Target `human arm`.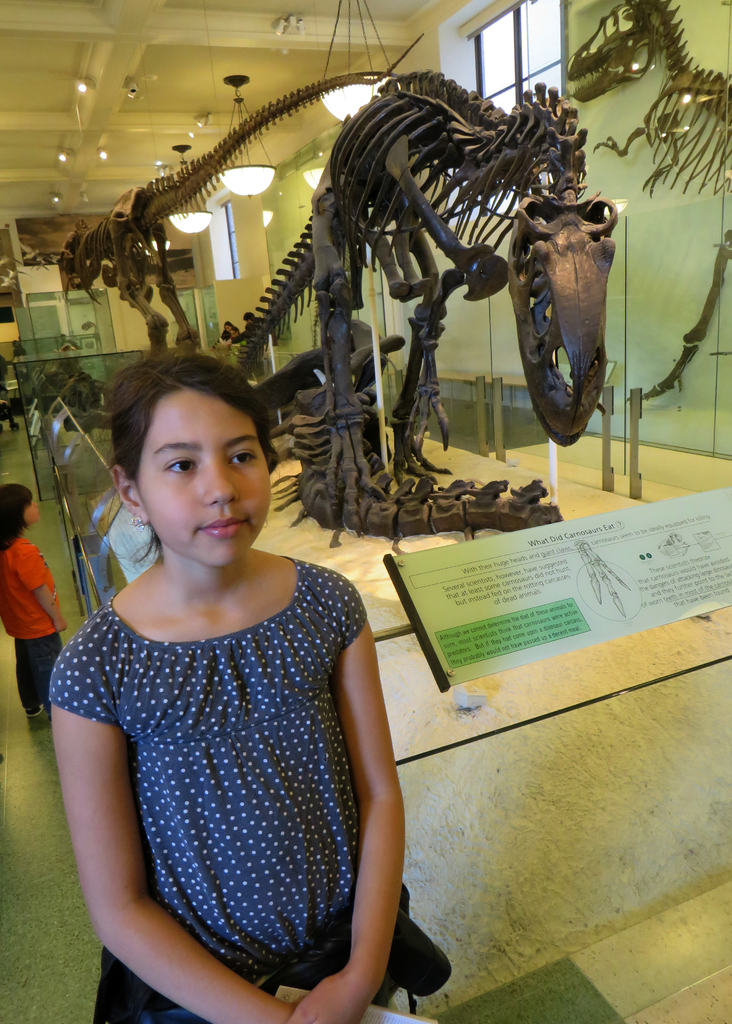
Target region: [x1=318, y1=609, x2=416, y2=1020].
